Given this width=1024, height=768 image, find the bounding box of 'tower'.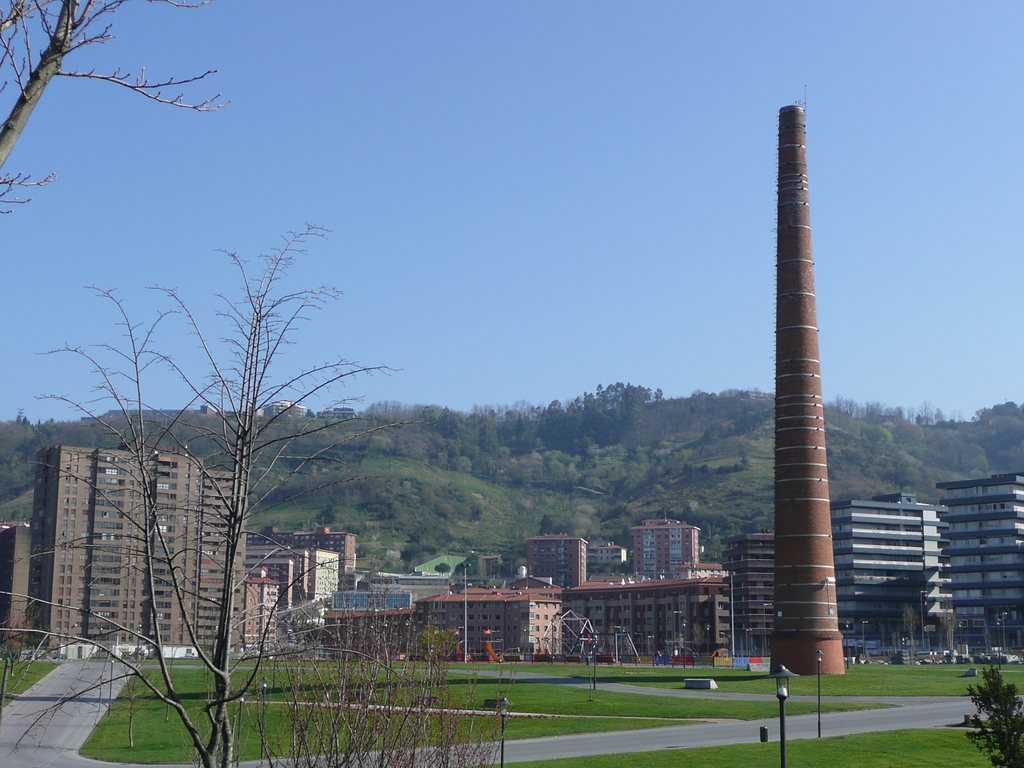
<bbox>222, 558, 292, 626</bbox>.
